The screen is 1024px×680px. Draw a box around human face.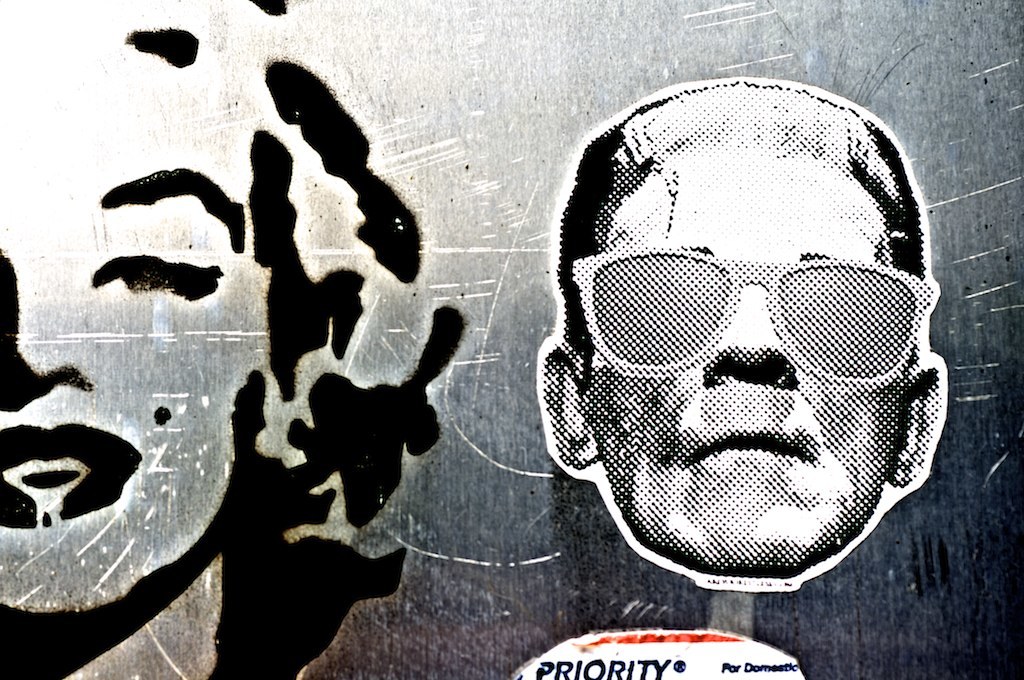
Rect(0, 33, 285, 621).
